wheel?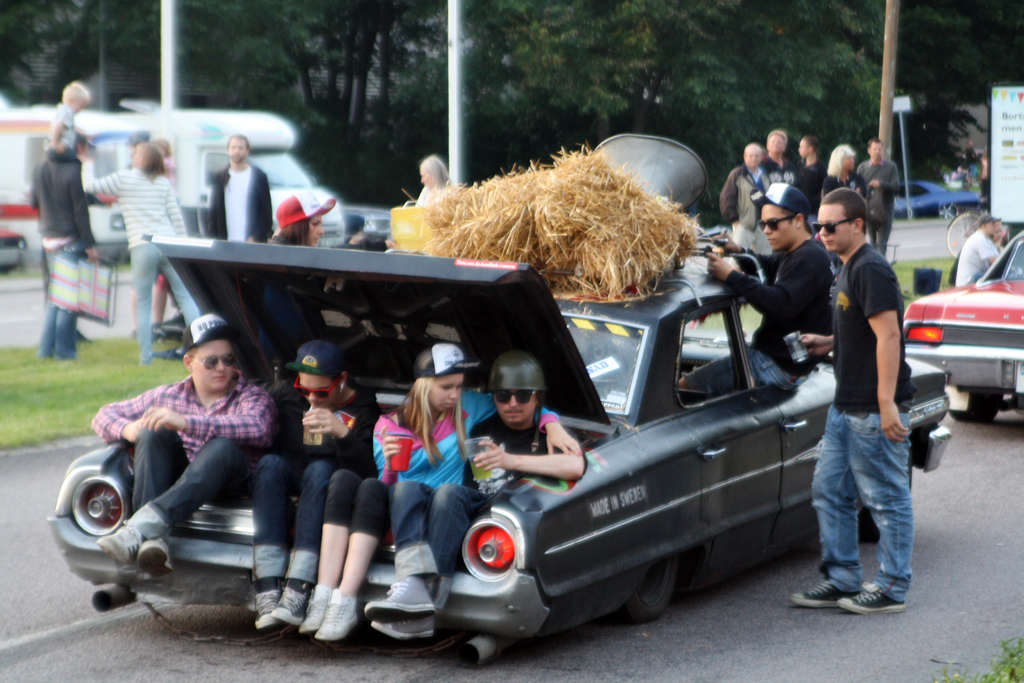
bbox(938, 204, 958, 220)
